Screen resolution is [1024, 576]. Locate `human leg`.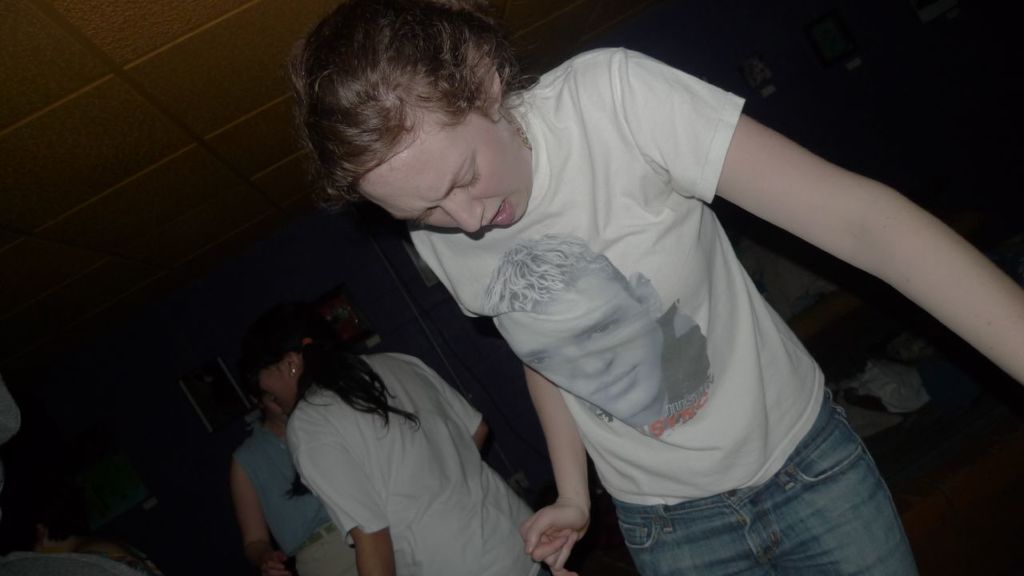
bbox(618, 493, 733, 575).
